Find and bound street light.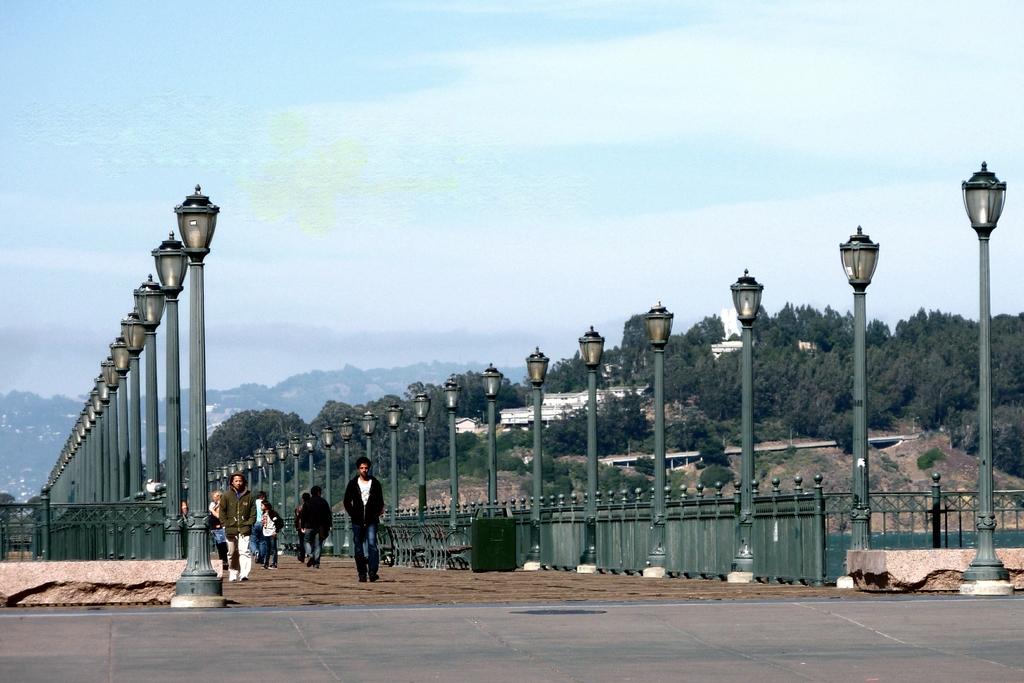
Bound: select_region(209, 468, 214, 491).
